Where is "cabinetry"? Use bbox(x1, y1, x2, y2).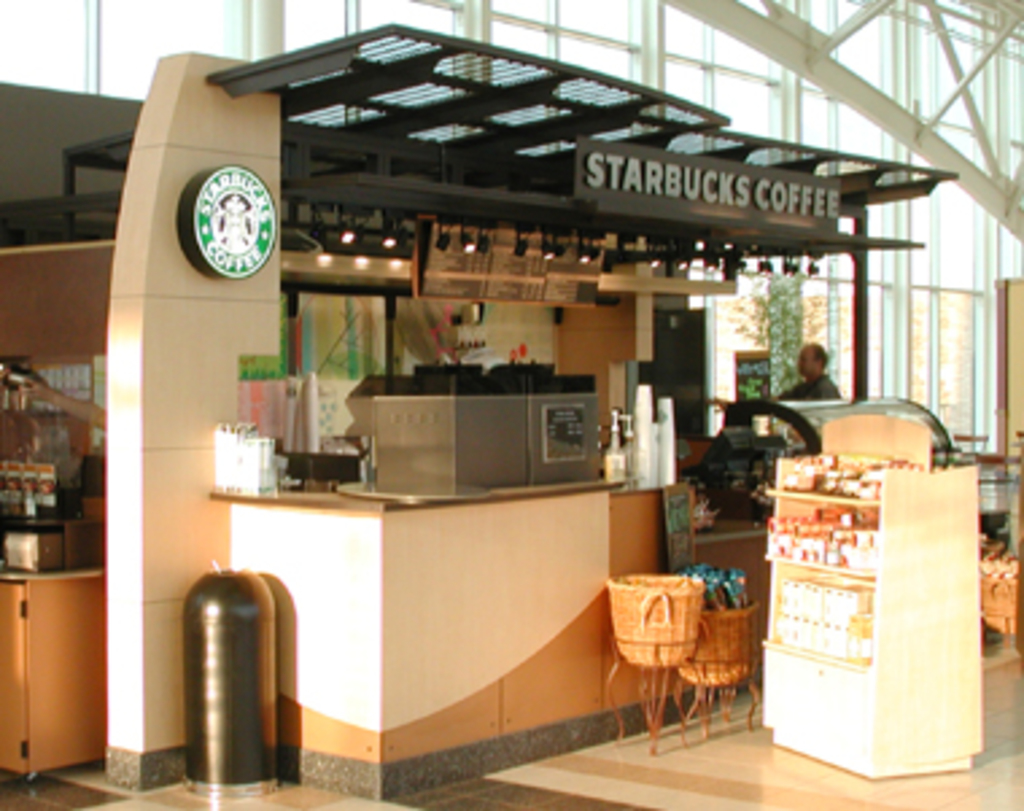
bbox(0, 577, 102, 787).
